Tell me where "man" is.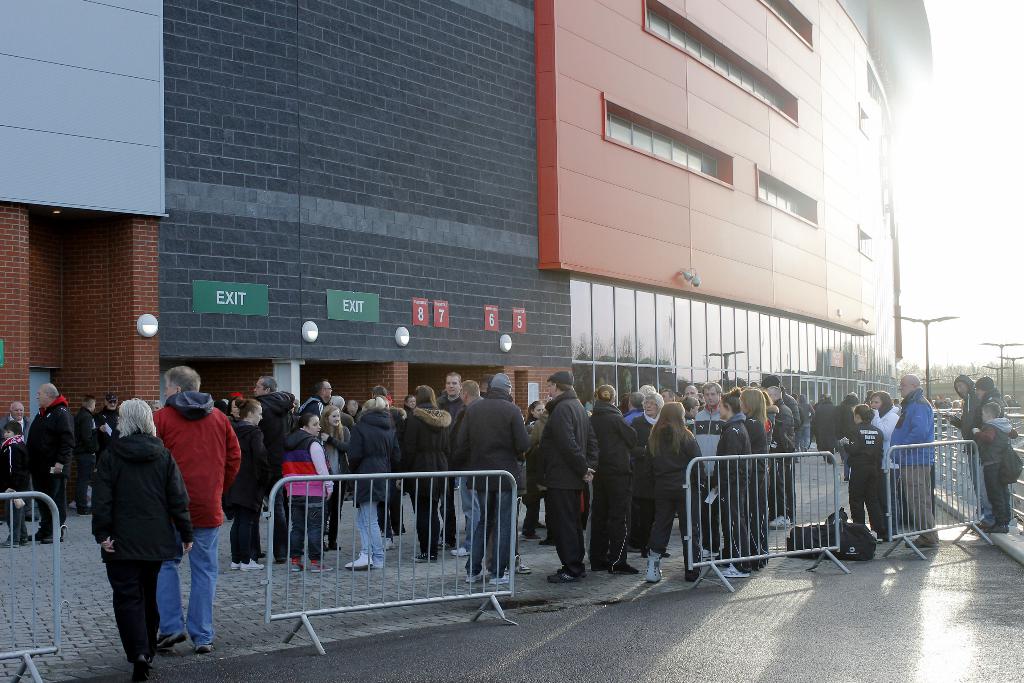
"man" is at Rect(622, 393, 643, 427).
